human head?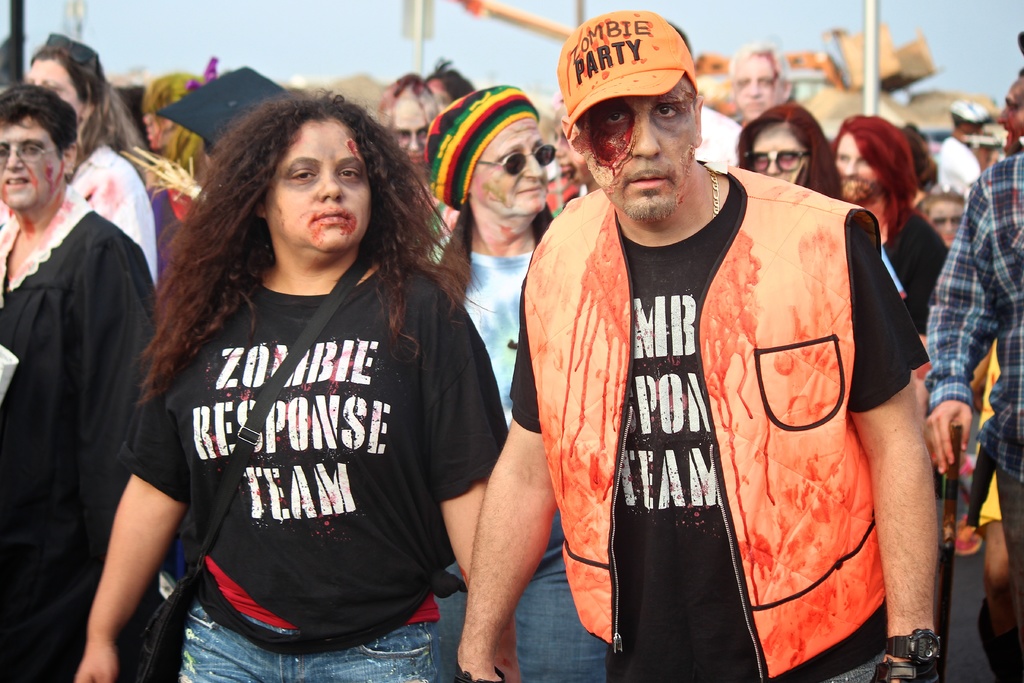
<bbox>544, 4, 724, 247</bbox>
